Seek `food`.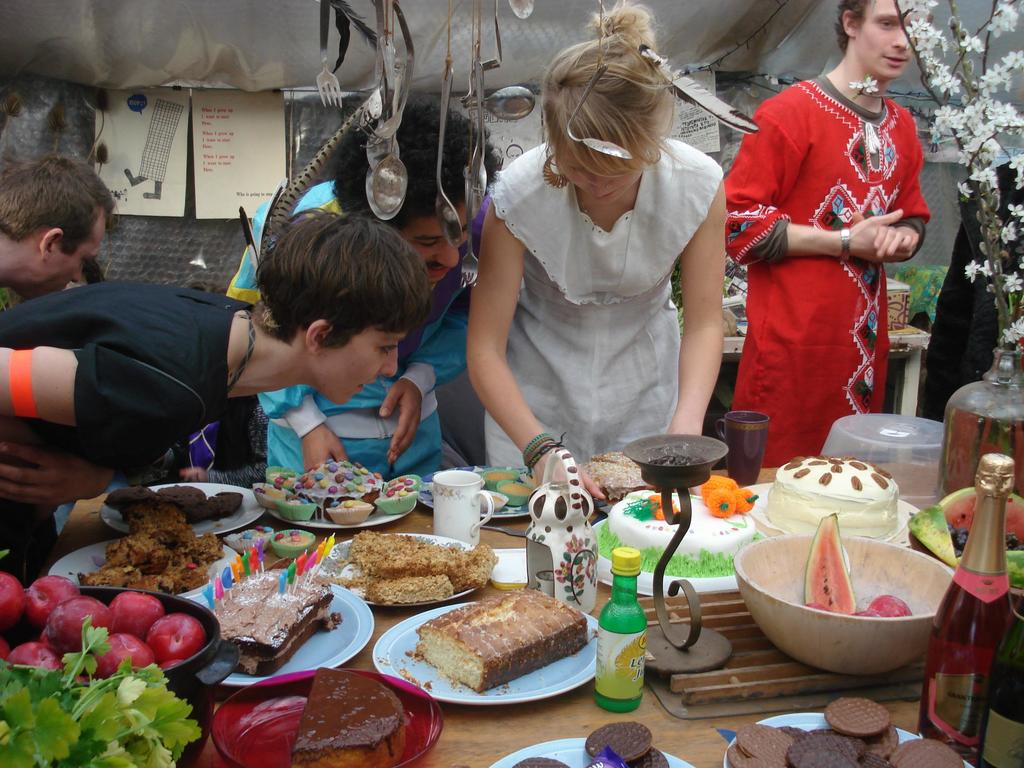
{"x1": 214, "y1": 568, "x2": 346, "y2": 678}.
